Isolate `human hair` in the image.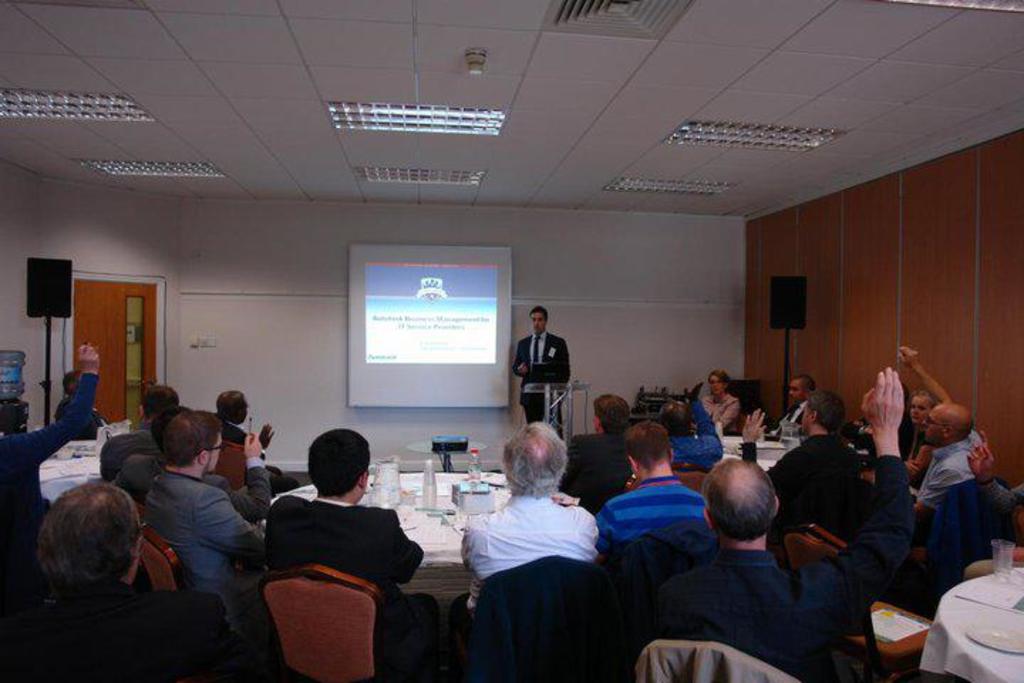
Isolated region: region(804, 387, 848, 435).
